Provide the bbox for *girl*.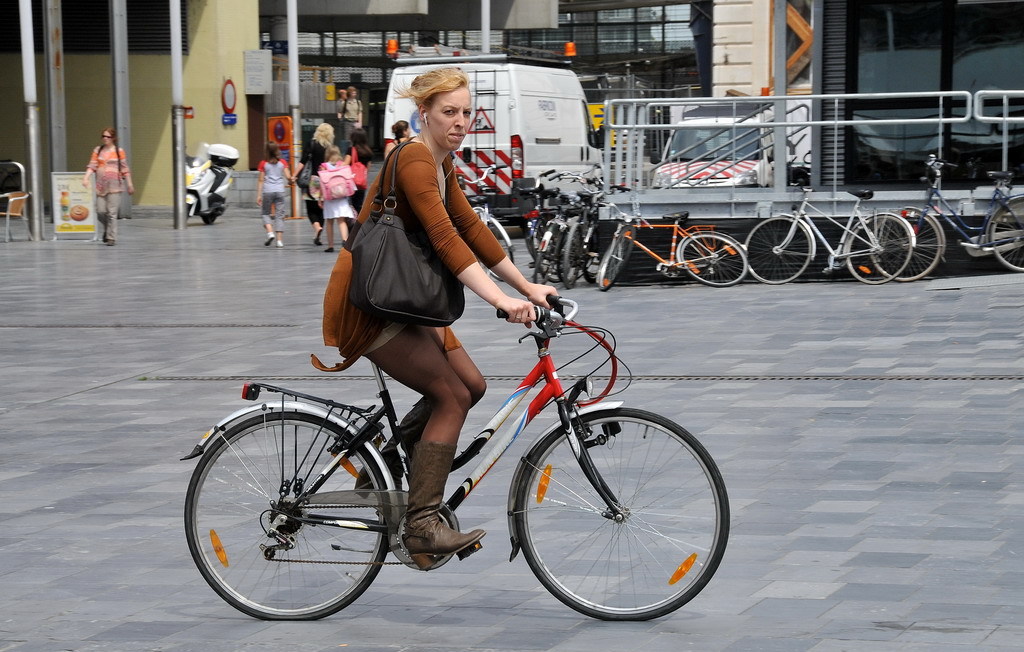
<box>256,141,297,249</box>.
